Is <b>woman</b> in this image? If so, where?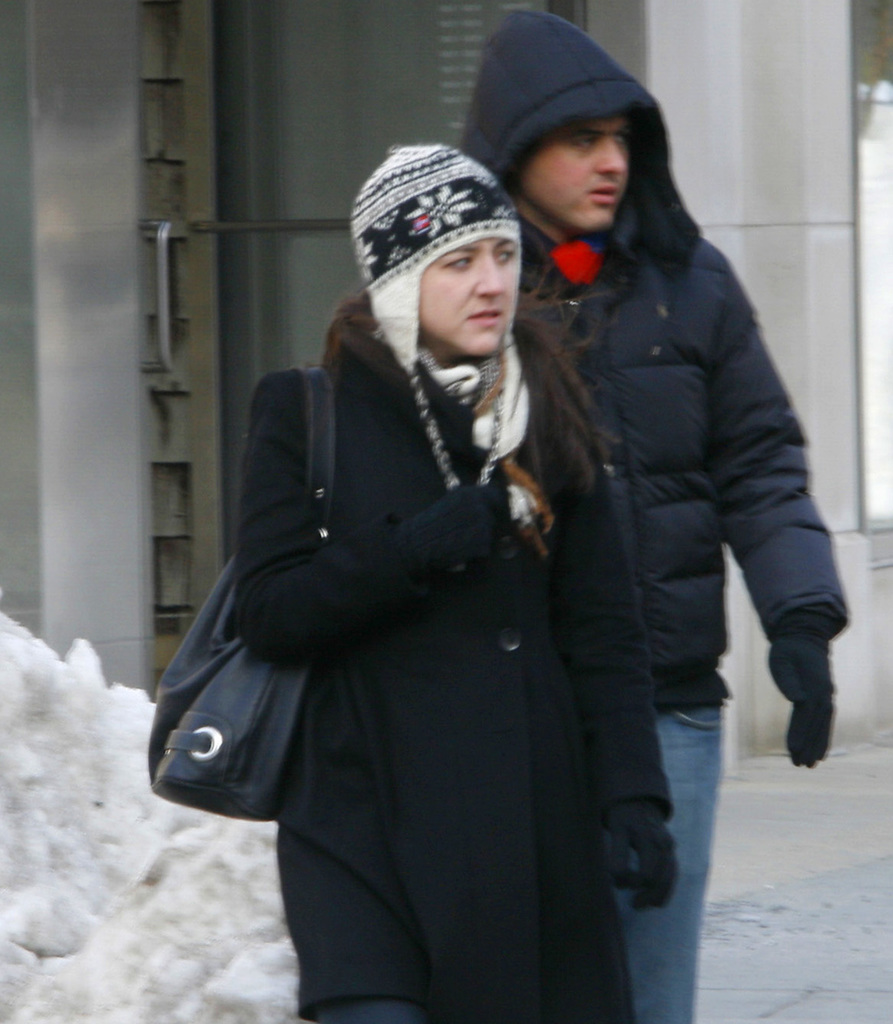
Yes, at box(238, 154, 674, 1023).
